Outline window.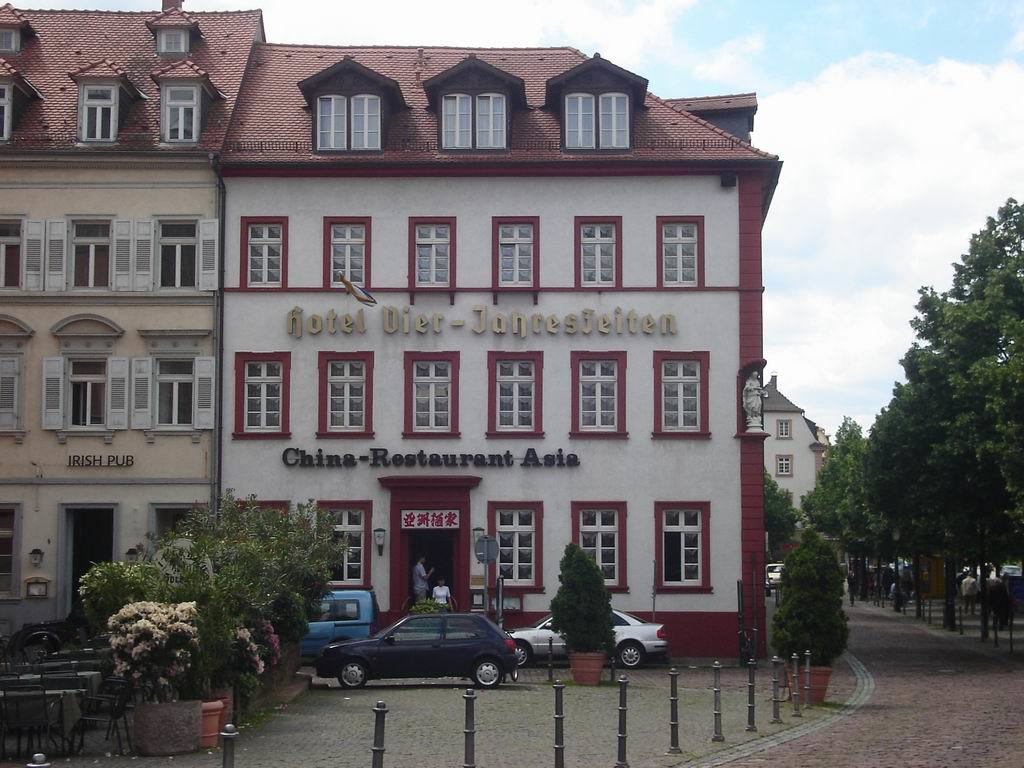
Outline: (325,216,372,290).
